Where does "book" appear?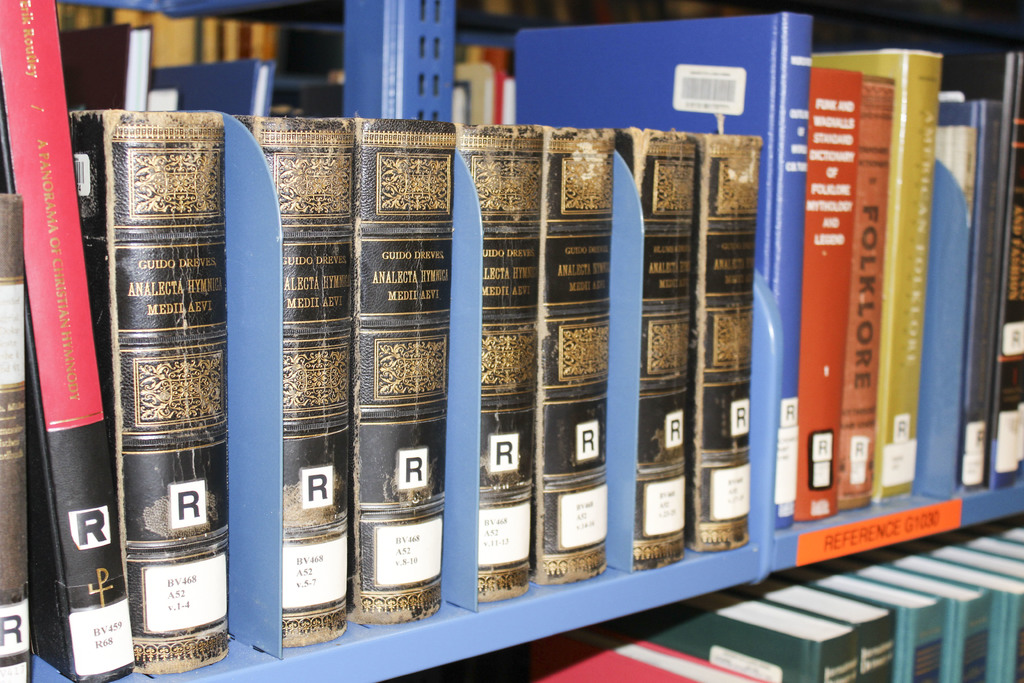
Appears at Rect(531, 620, 762, 682).
